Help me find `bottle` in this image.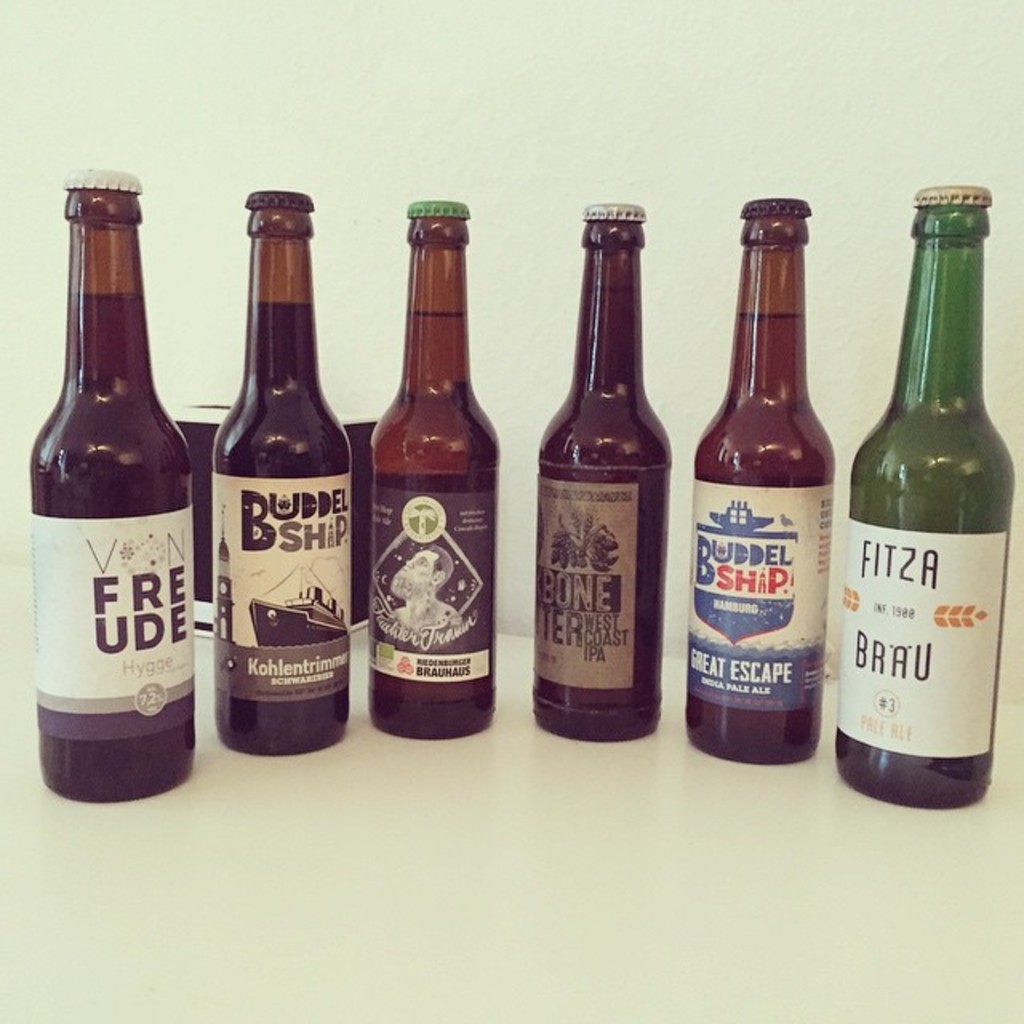
Found it: <region>371, 200, 504, 742</region>.
